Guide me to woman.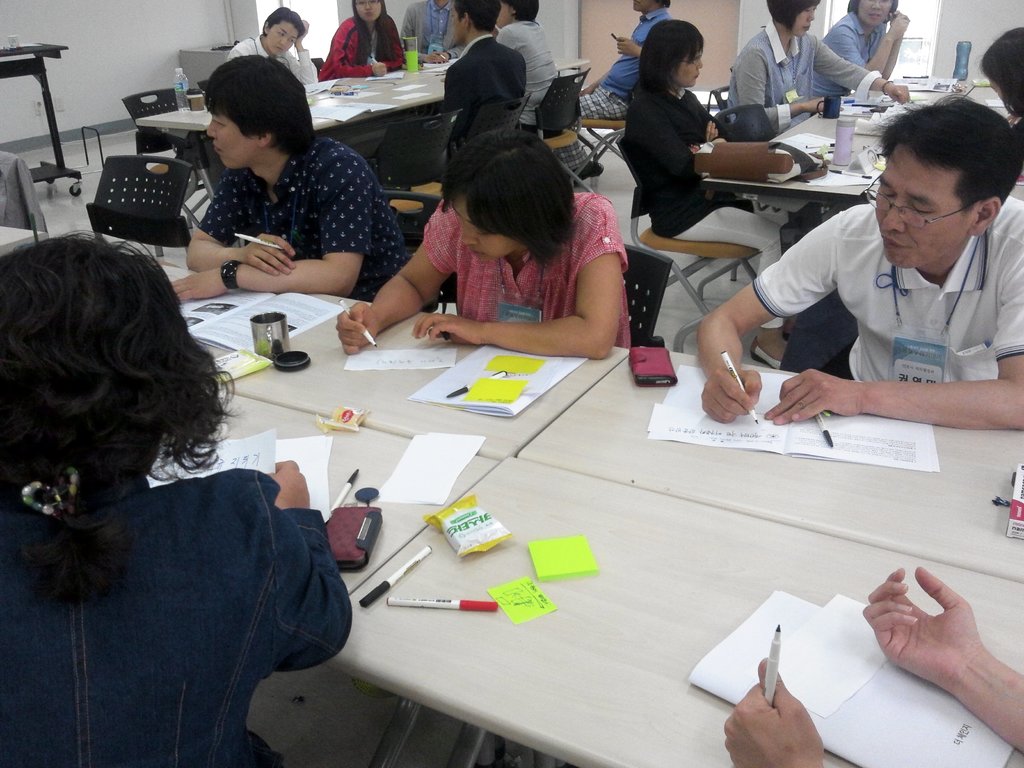
Guidance: crop(727, 0, 909, 136).
